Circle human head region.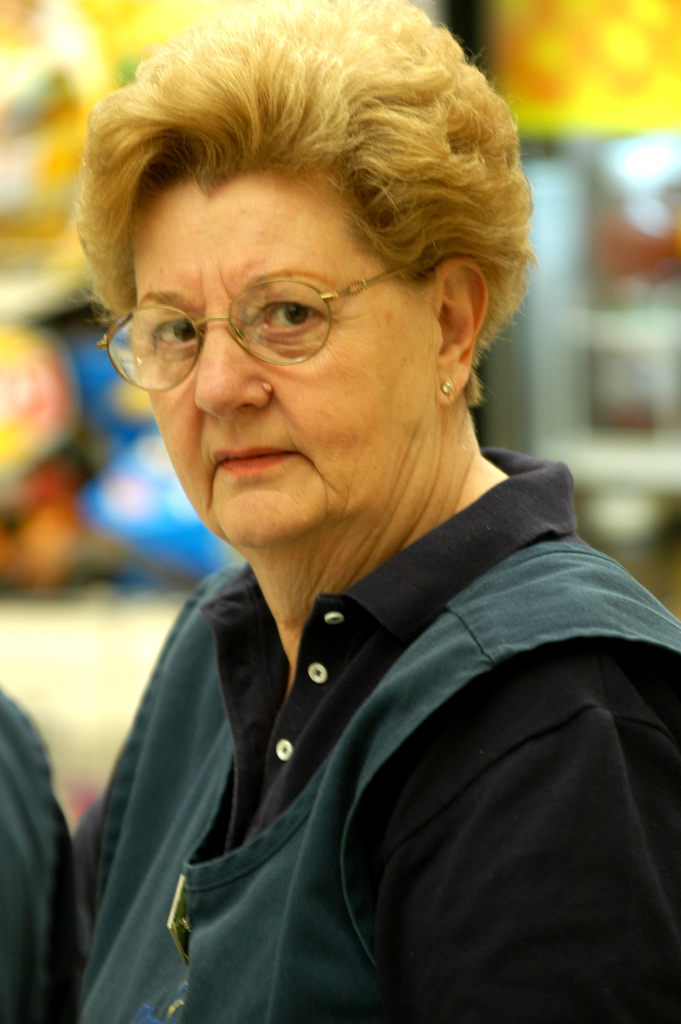
Region: {"x1": 106, "y1": 9, "x2": 495, "y2": 538}.
